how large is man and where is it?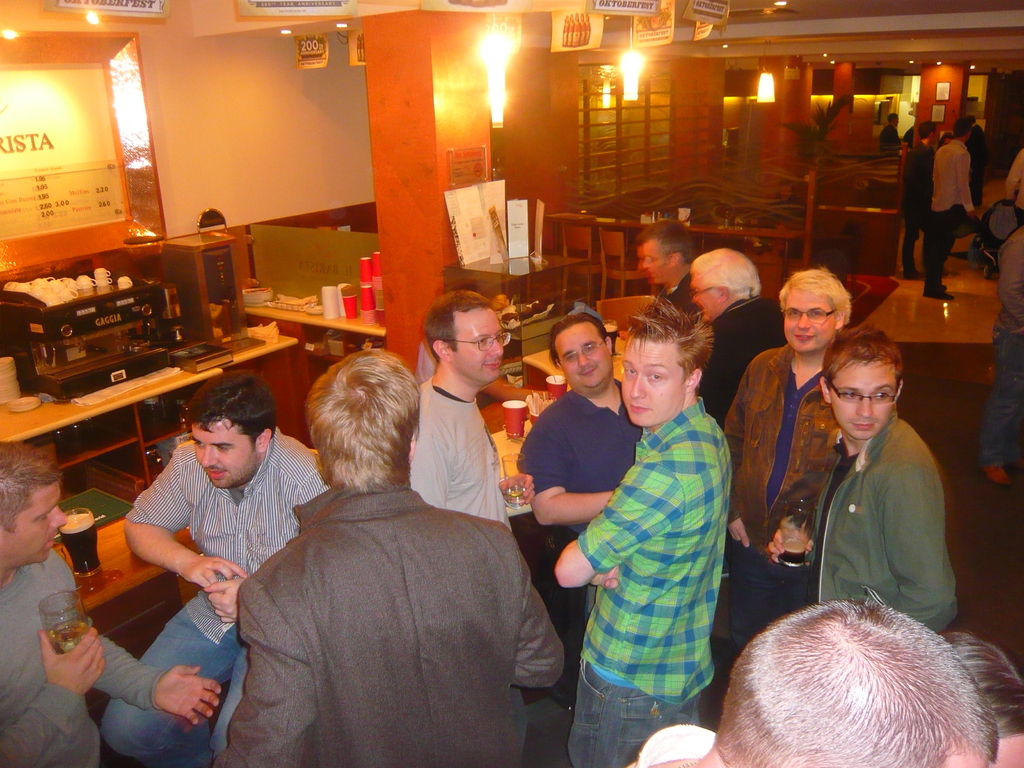
Bounding box: BBox(97, 376, 330, 767).
